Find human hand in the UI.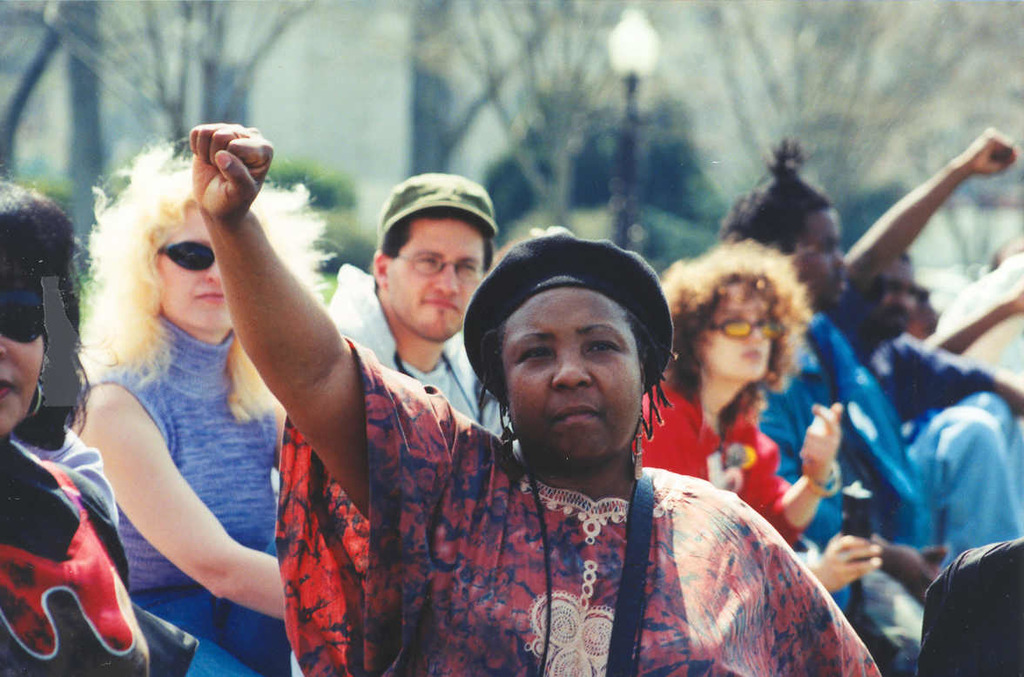
UI element at pyautogui.locateOnScreen(800, 400, 846, 486).
